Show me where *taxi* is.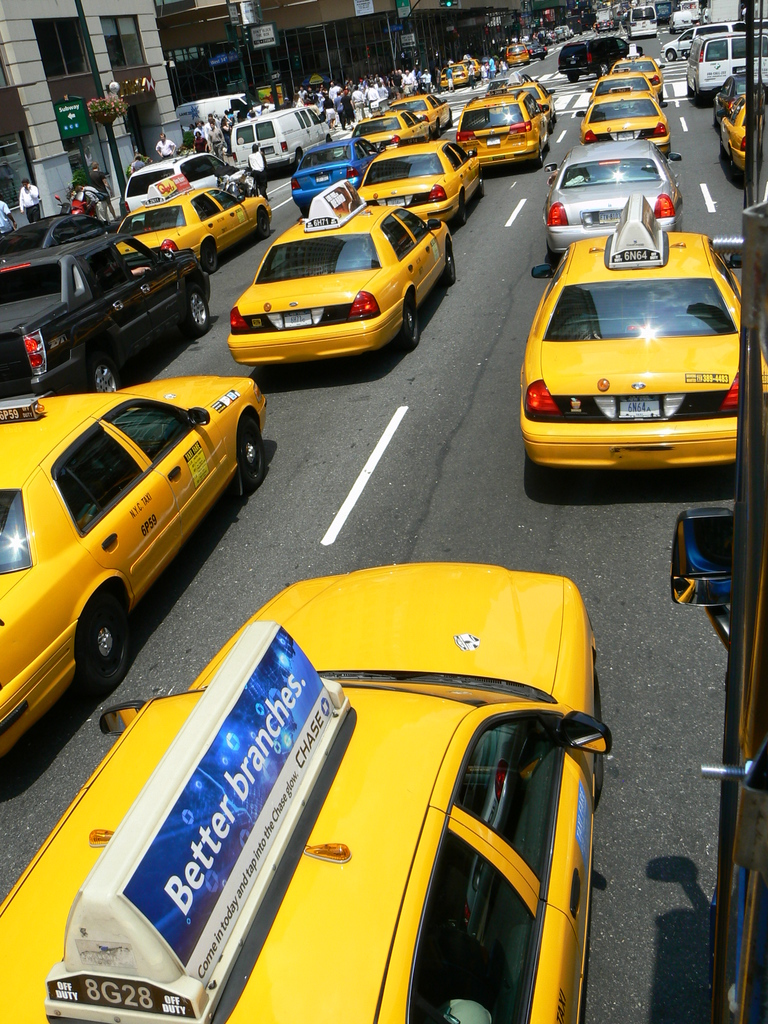
*taxi* is at bbox(599, 53, 664, 97).
